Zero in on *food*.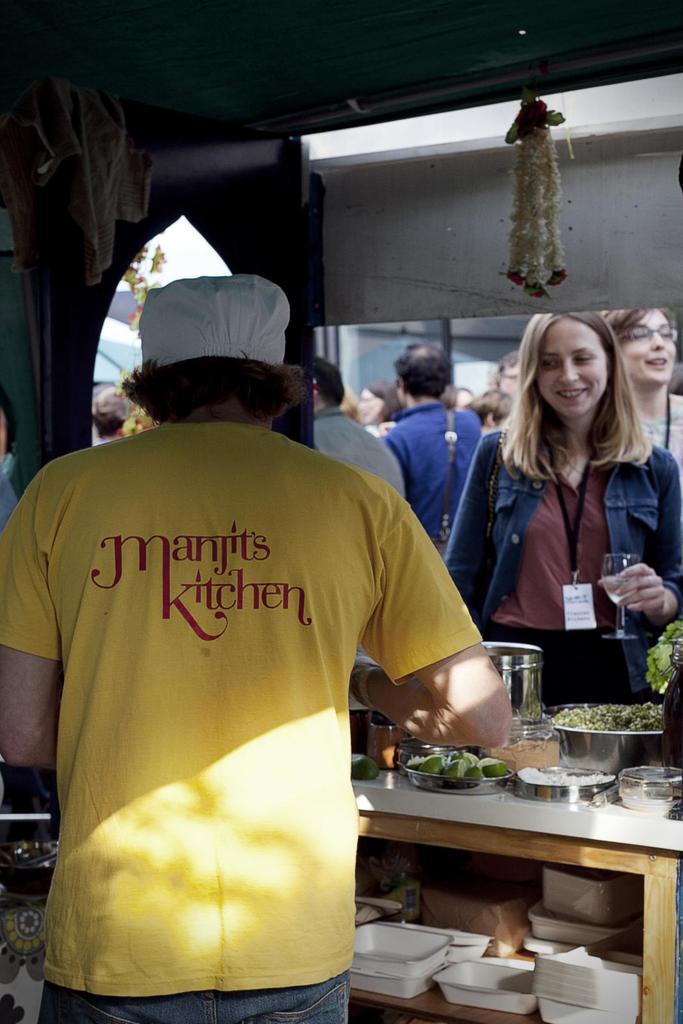
Zeroed in: (left=554, top=702, right=663, bottom=735).
